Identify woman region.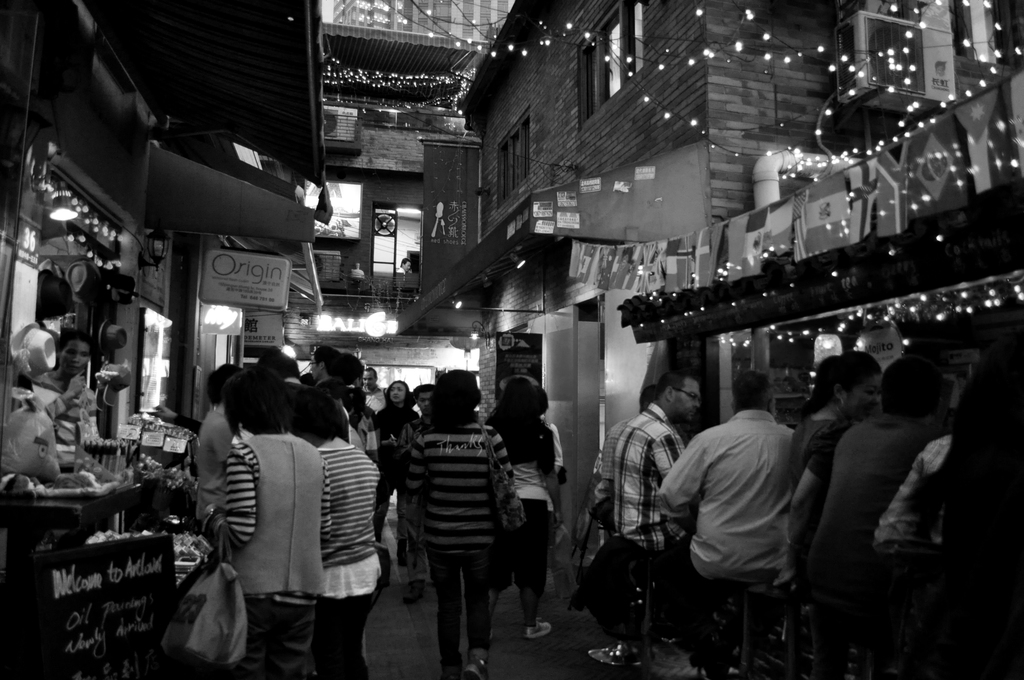
Region: crop(480, 375, 555, 640).
